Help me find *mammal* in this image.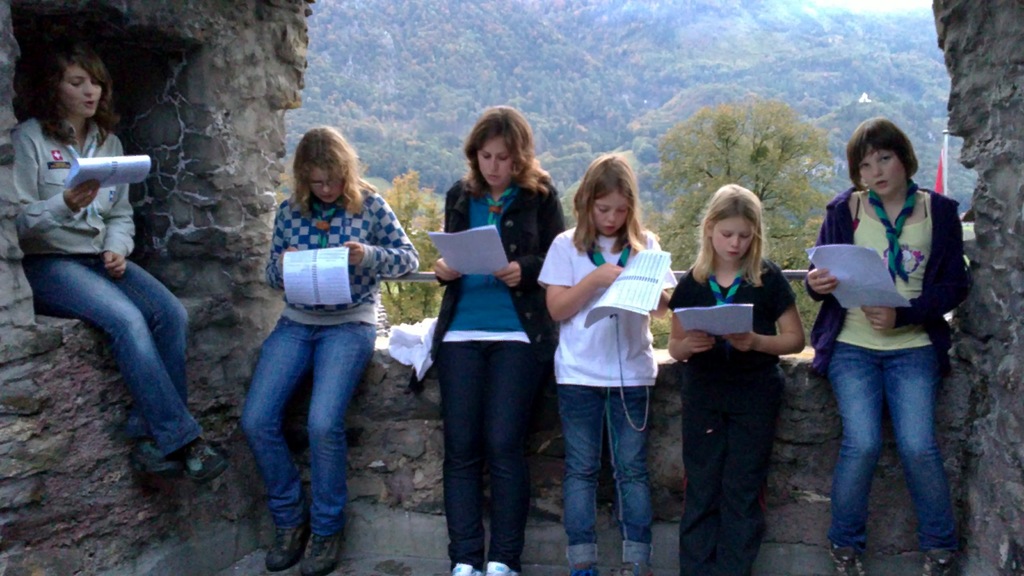
Found it: box=[663, 179, 813, 550].
